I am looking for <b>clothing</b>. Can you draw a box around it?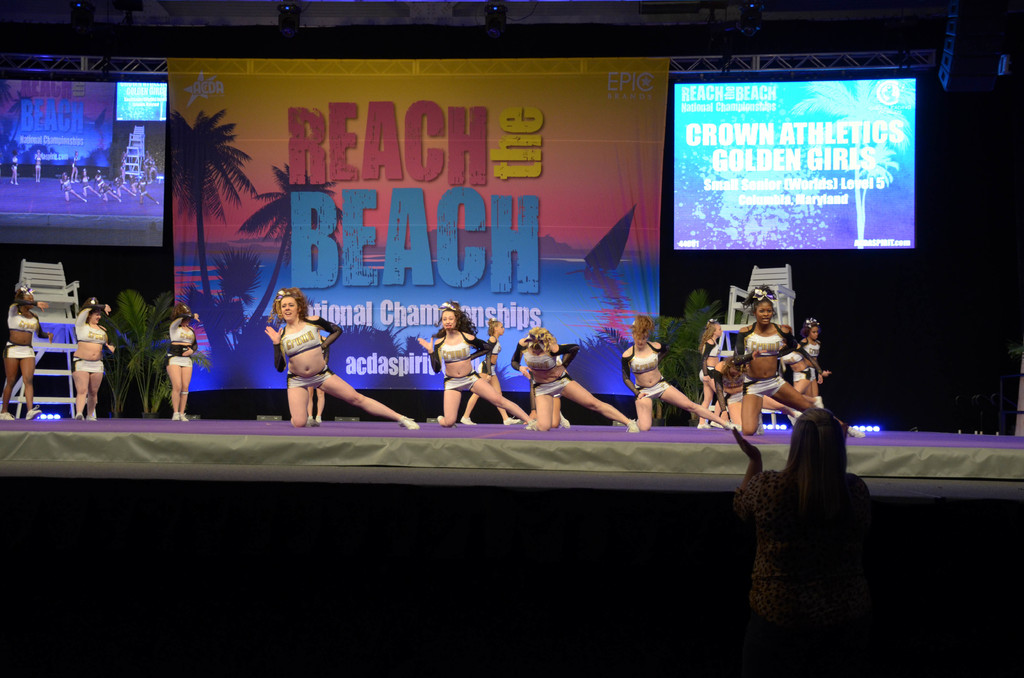
Sure, the bounding box is <bbox>446, 375, 479, 393</bbox>.
